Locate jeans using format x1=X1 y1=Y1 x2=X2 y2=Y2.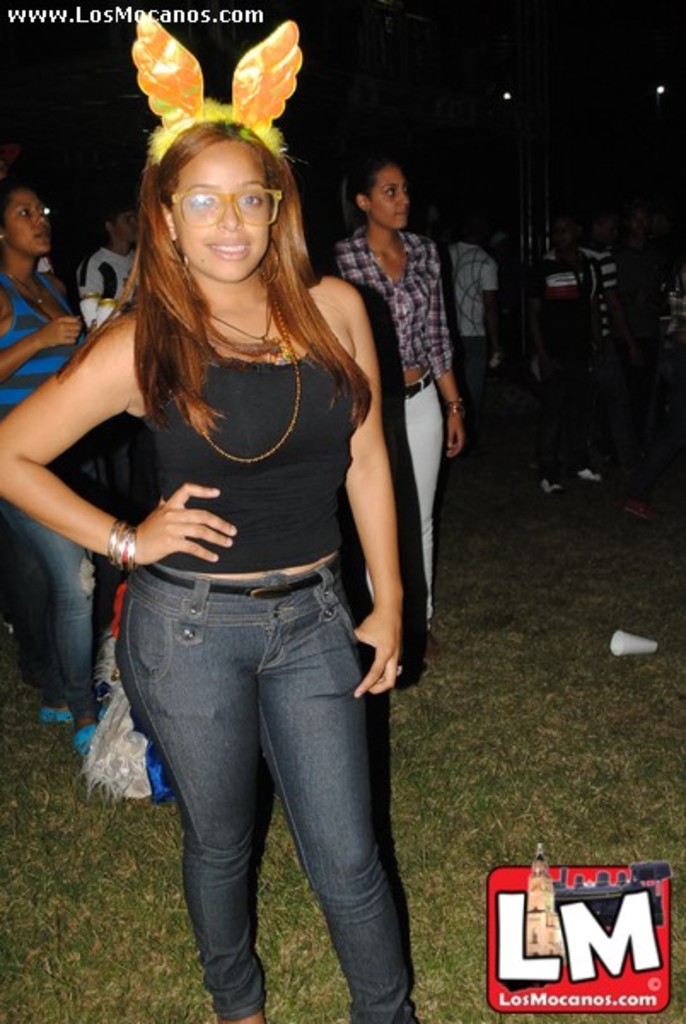
x1=461 y1=321 x2=505 y2=420.
